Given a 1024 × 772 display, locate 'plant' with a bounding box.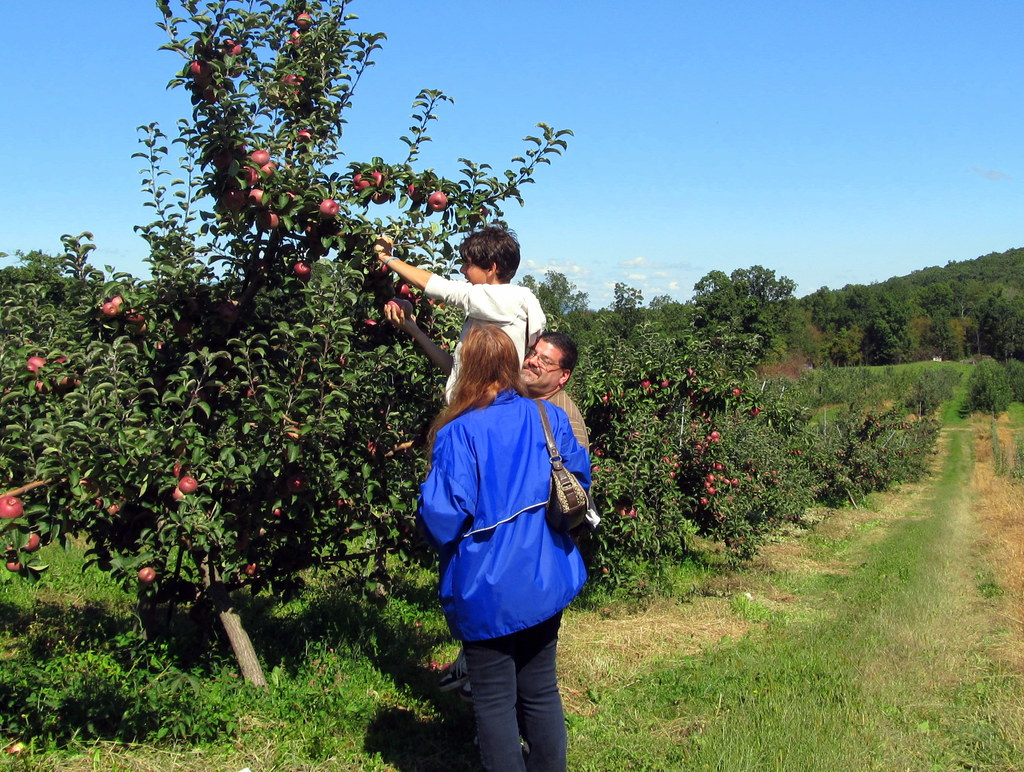
Located: <region>0, 0, 571, 702</region>.
